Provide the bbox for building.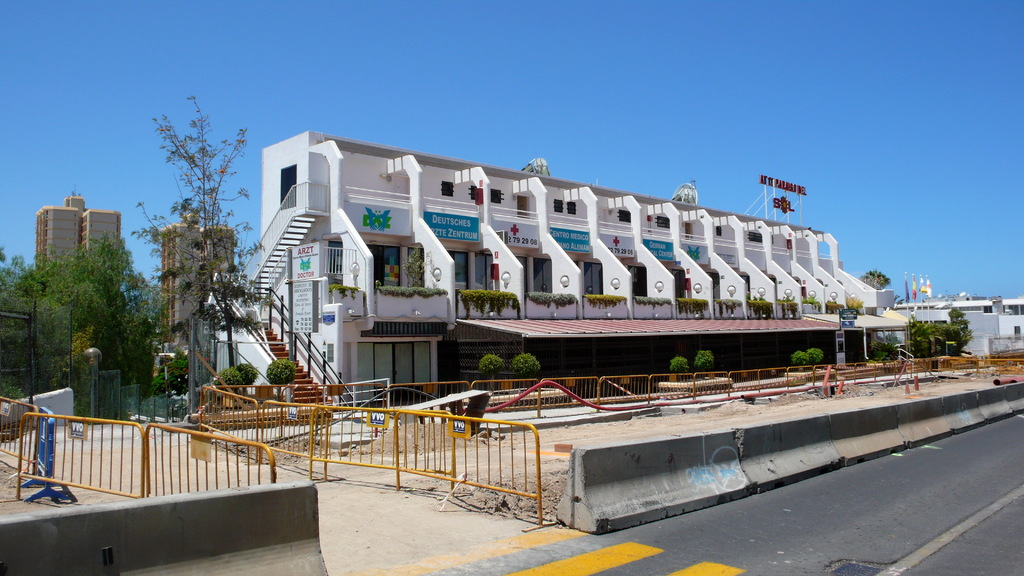
region(159, 211, 236, 345).
